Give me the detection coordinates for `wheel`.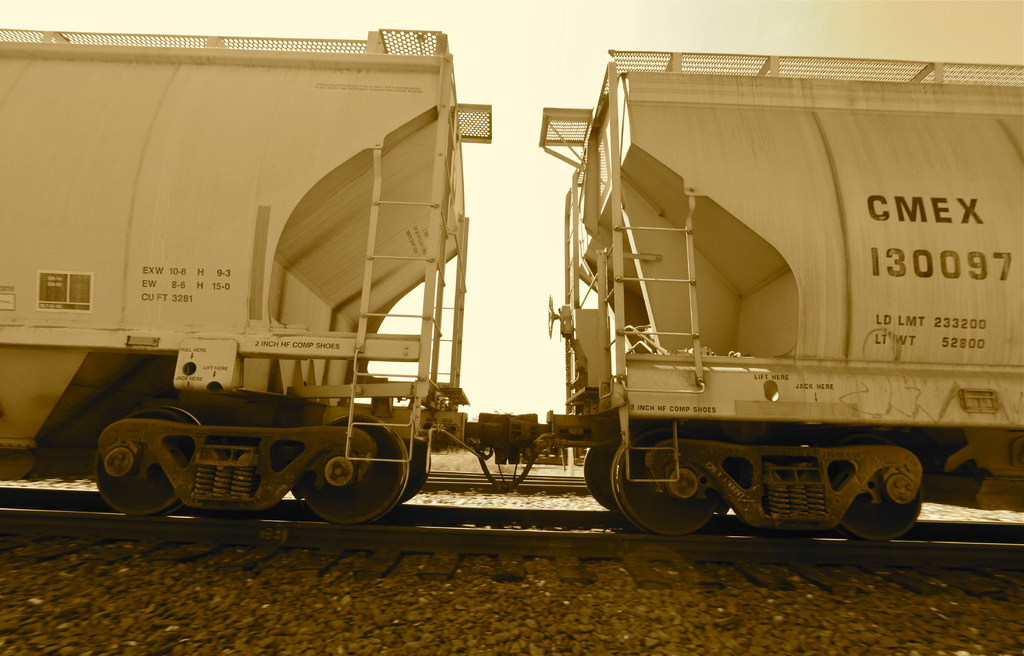
[left=579, top=444, right=615, bottom=515].
